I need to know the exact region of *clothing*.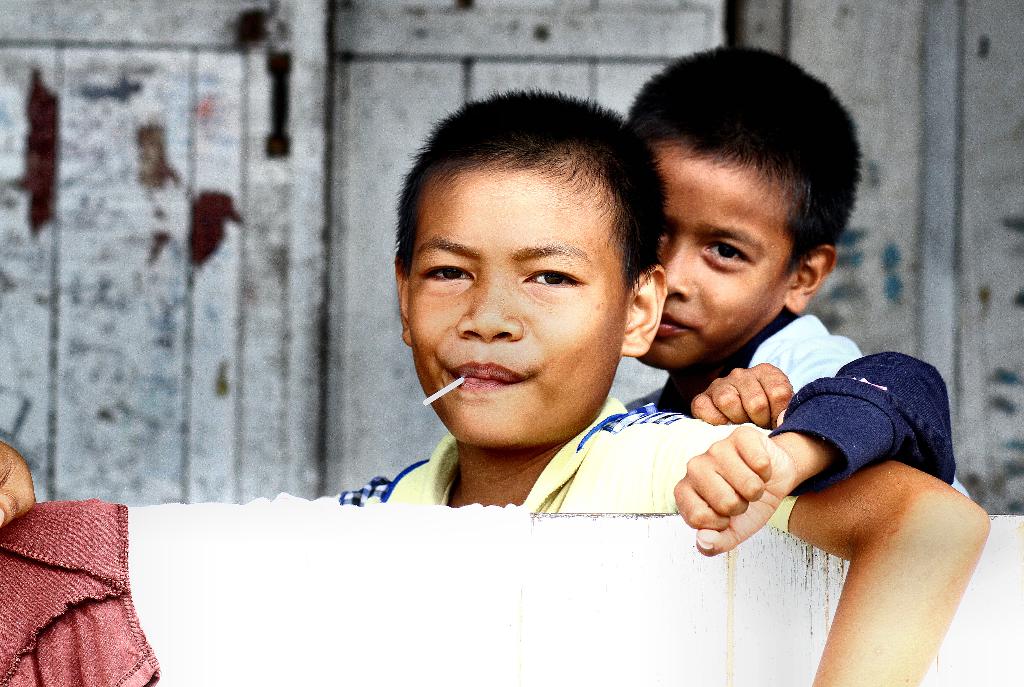
Region: 634,299,864,433.
